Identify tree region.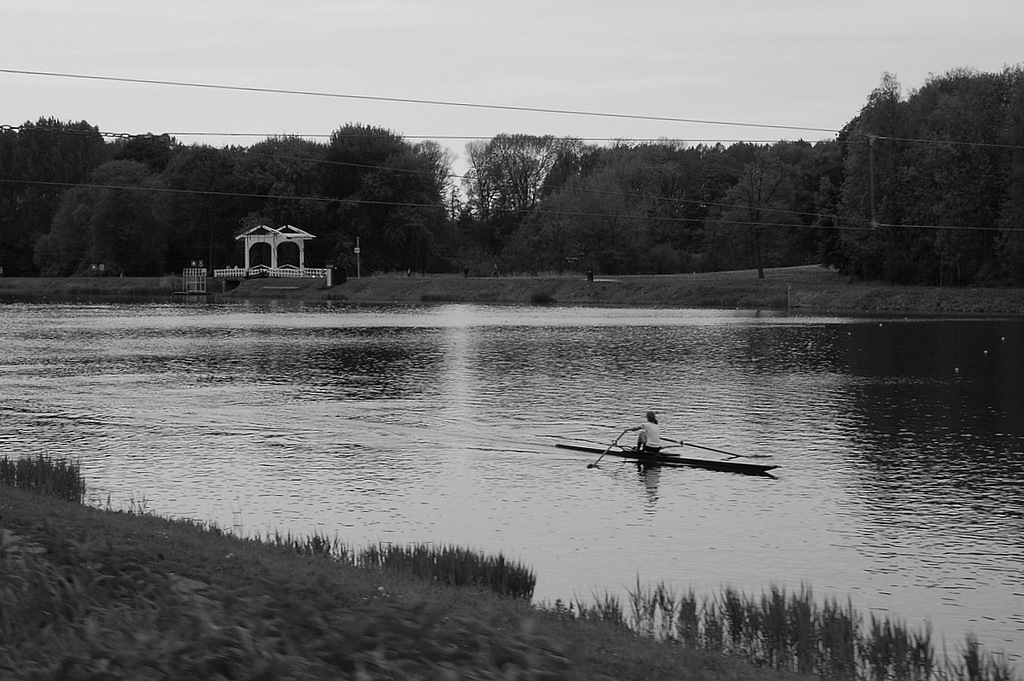
Region: left=461, top=119, right=561, bottom=252.
